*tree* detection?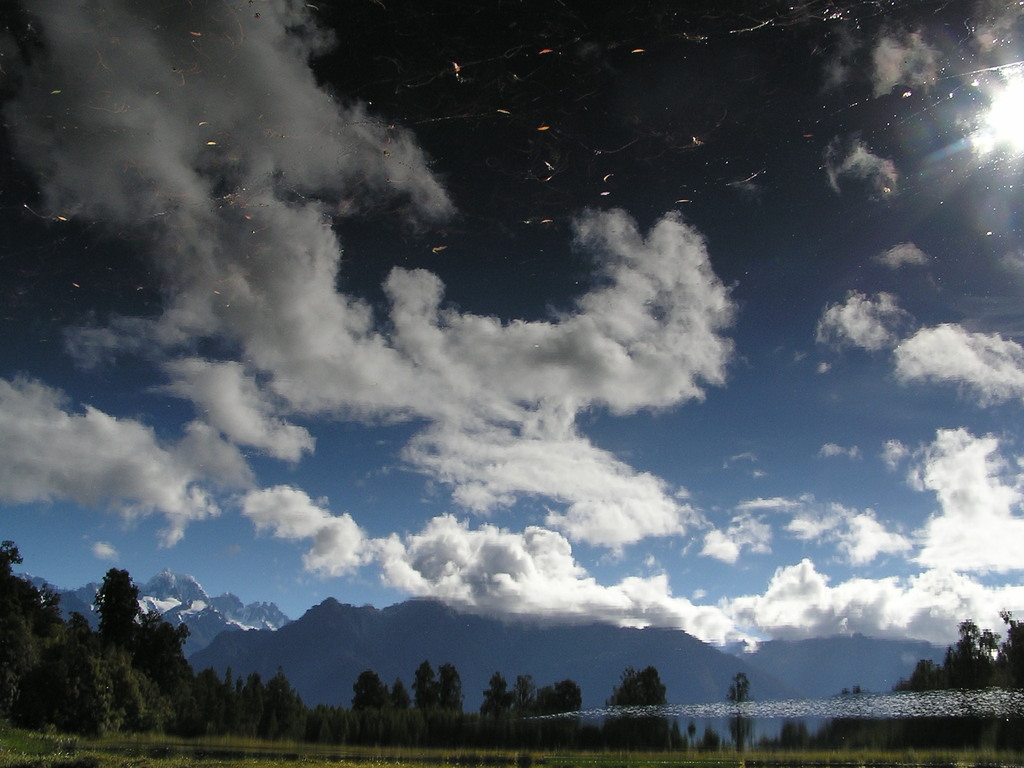
Rect(312, 652, 483, 743)
